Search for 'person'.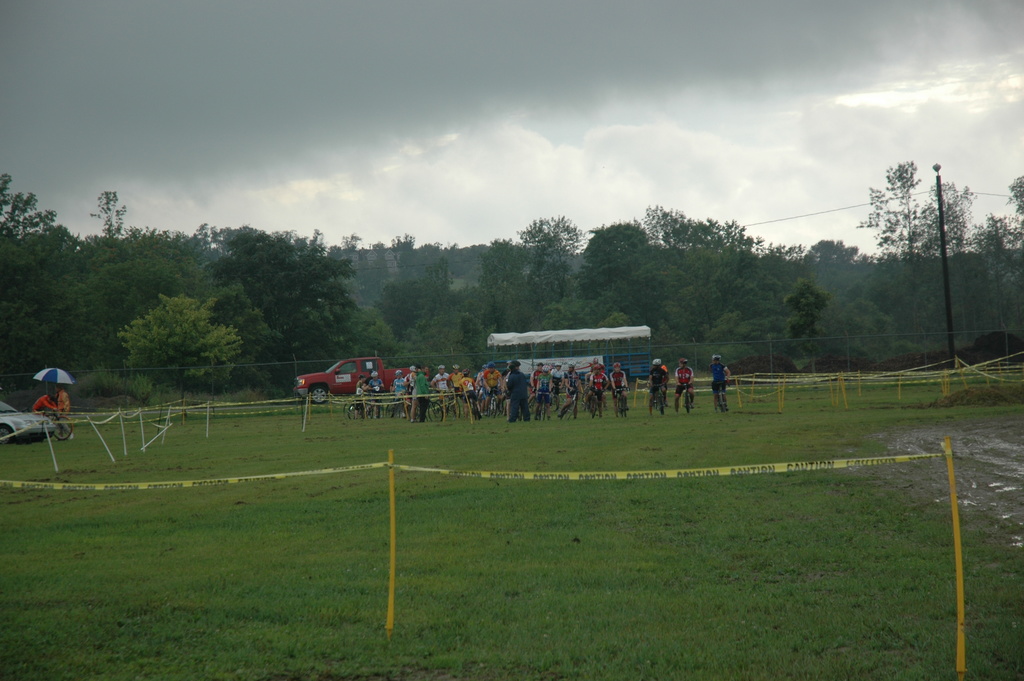
Found at 35/390/59/415.
